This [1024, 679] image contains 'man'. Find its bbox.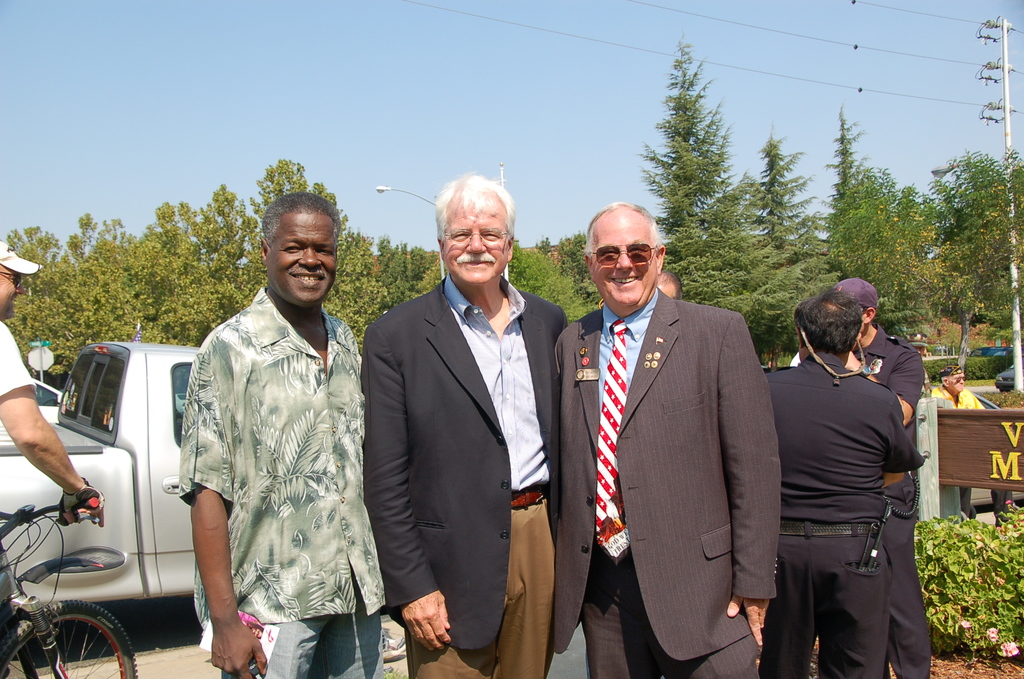
358:170:570:678.
